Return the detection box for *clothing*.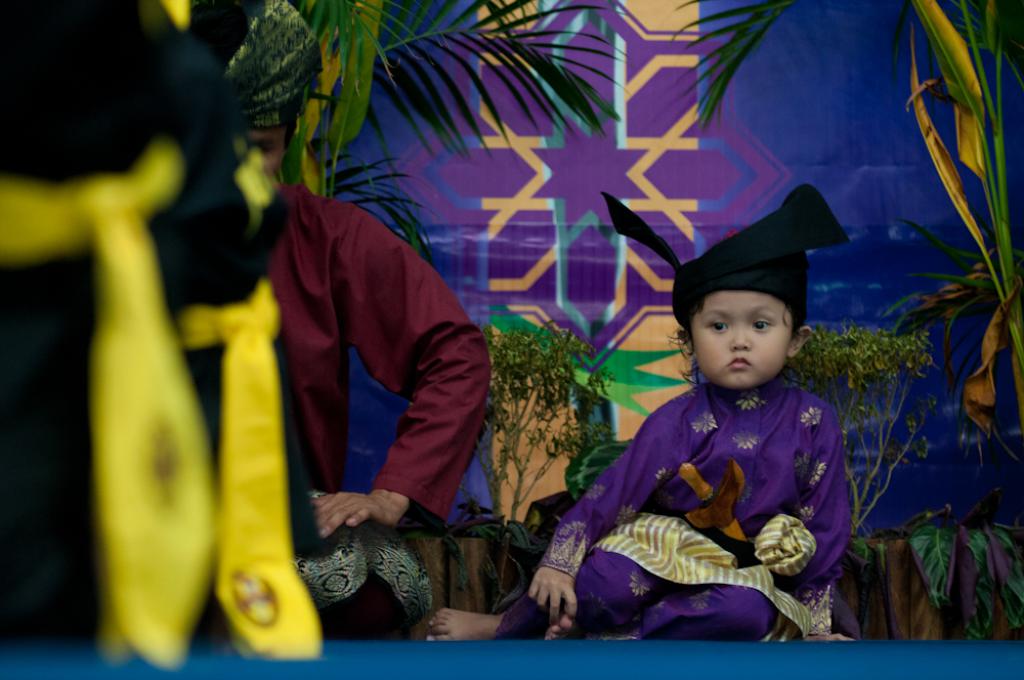
bbox=(242, 177, 479, 633).
